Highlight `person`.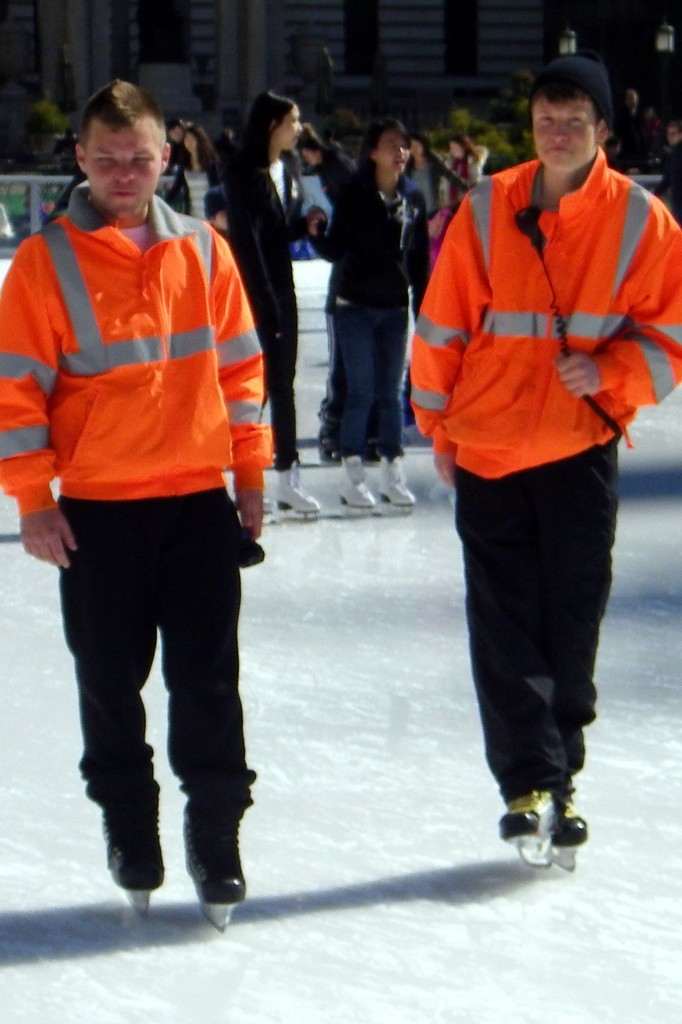
Highlighted region: <region>409, 135, 469, 216</region>.
